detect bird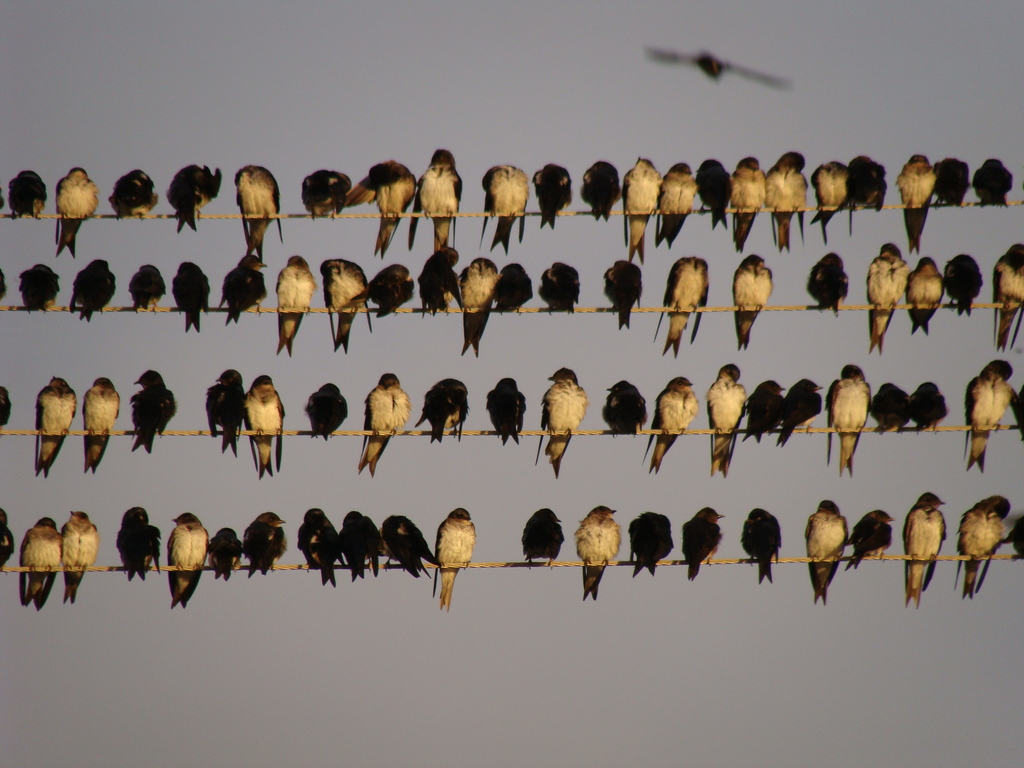
bbox(970, 154, 1020, 206)
